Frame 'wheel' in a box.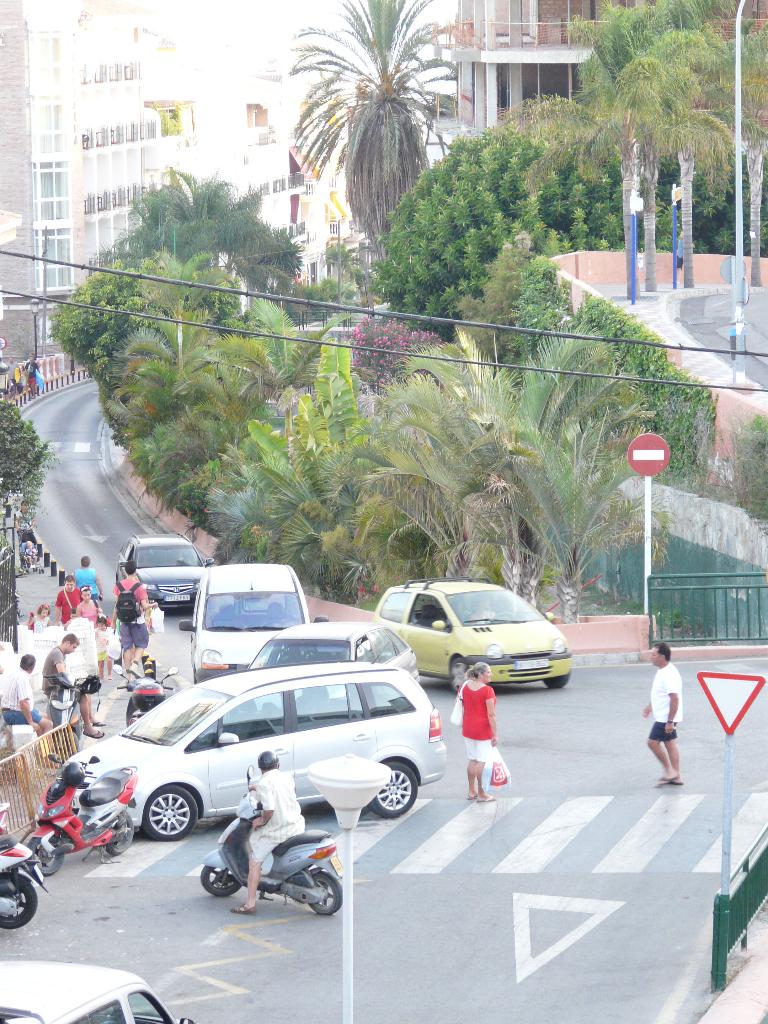
locate(450, 658, 469, 693).
